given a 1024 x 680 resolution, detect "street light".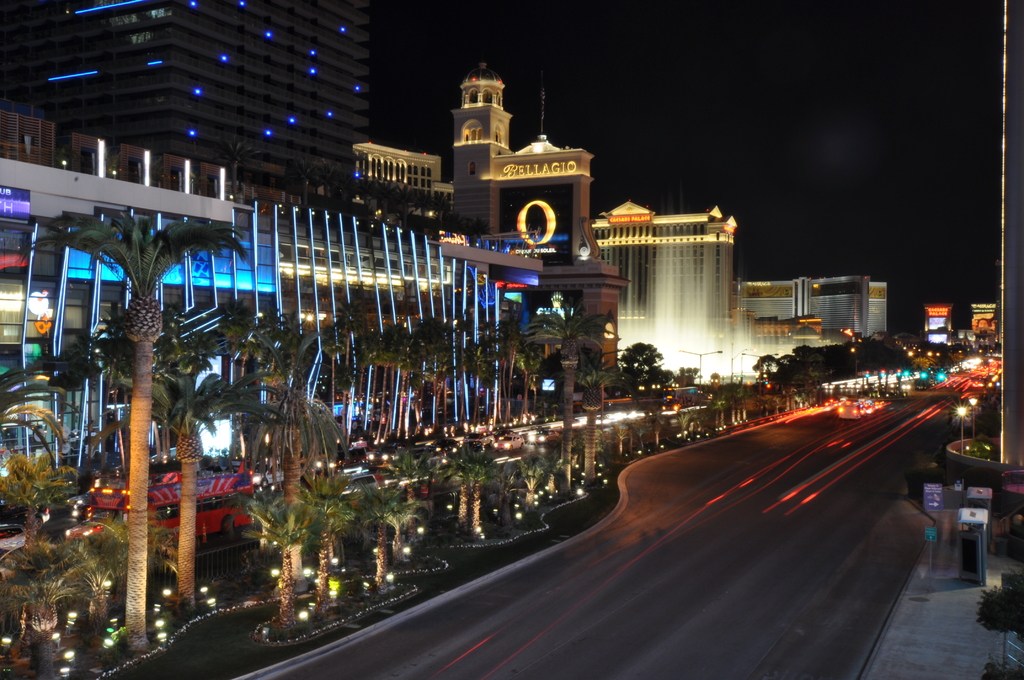
BBox(953, 404, 970, 455).
